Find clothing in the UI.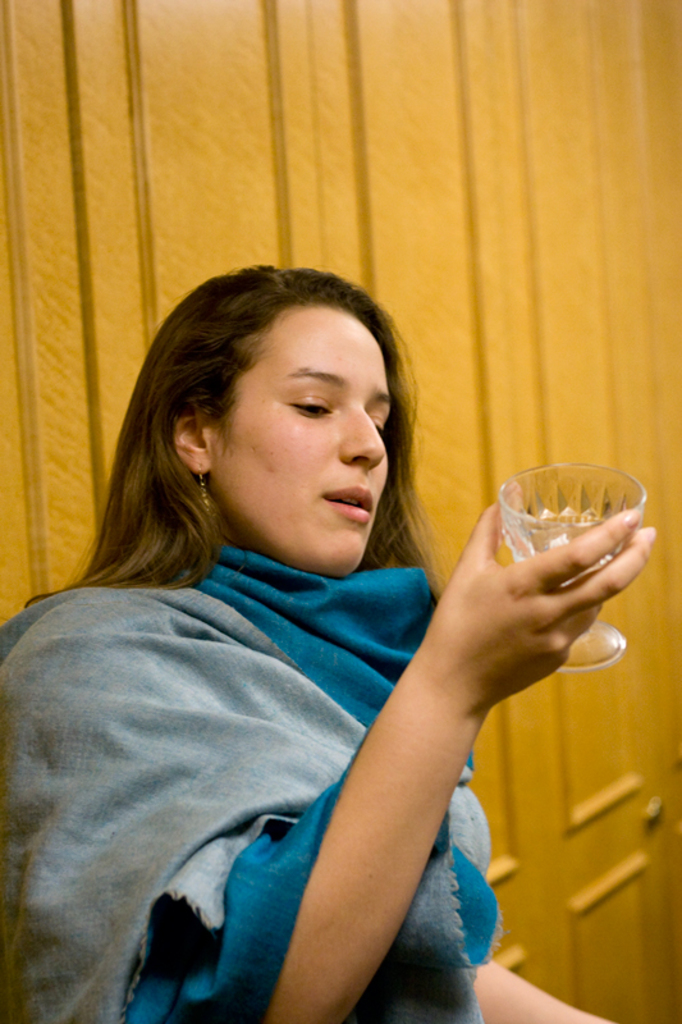
UI element at bbox=(35, 429, 601, 1002).
